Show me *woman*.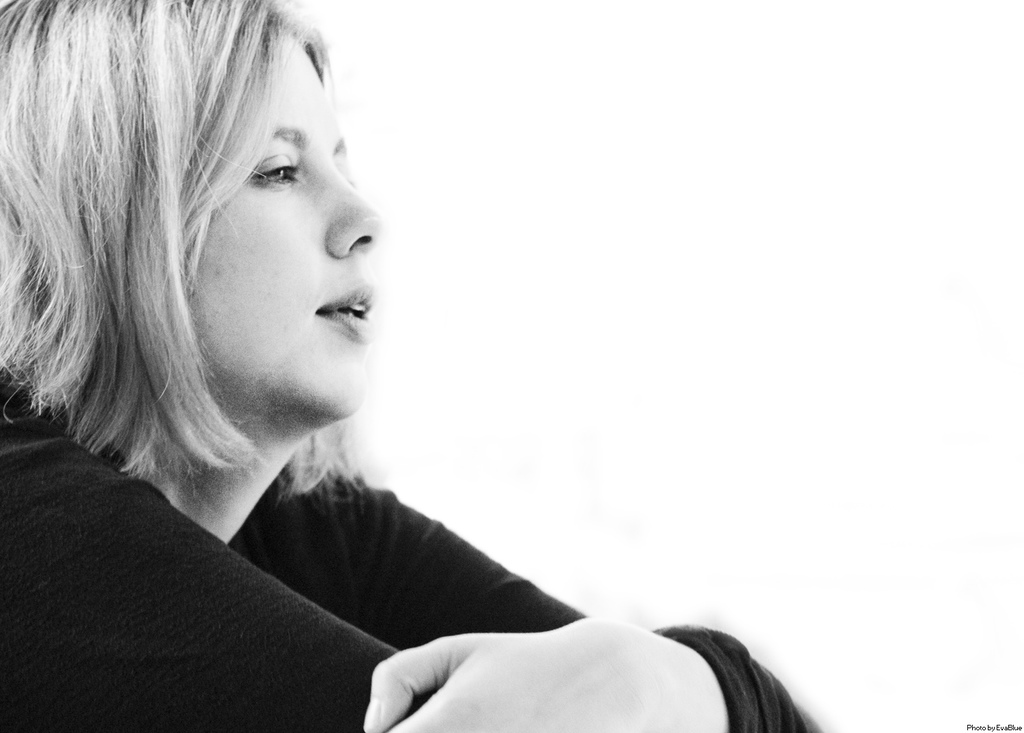
*woman* is here: locate(0, 61, 836, 704).
